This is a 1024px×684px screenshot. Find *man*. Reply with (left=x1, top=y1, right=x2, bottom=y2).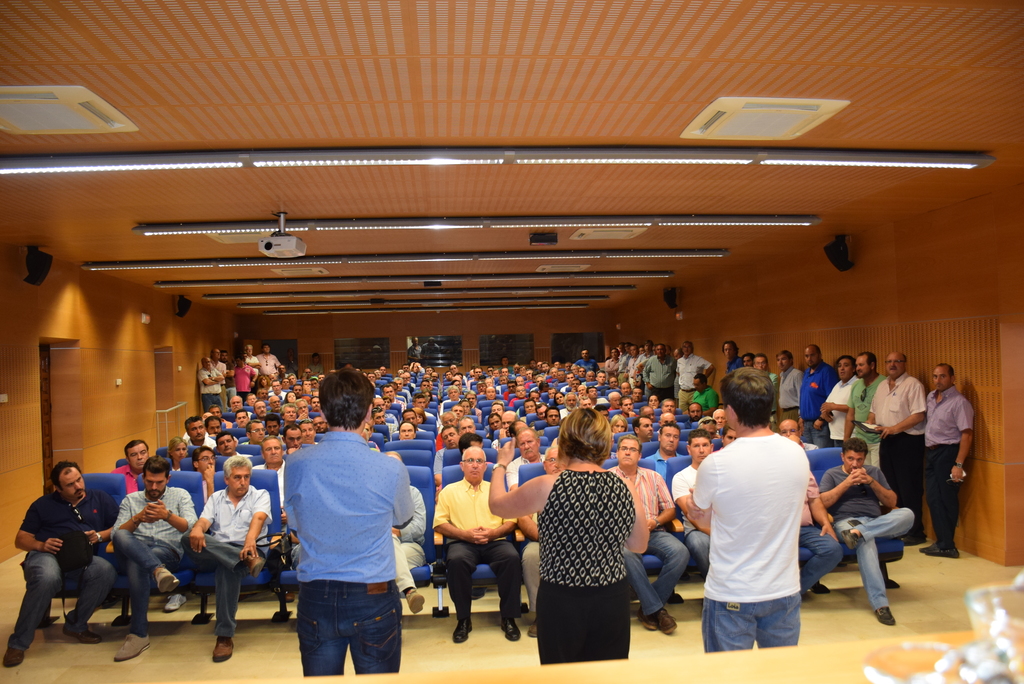
(left=234, top=408, right=250, bottom=429).
